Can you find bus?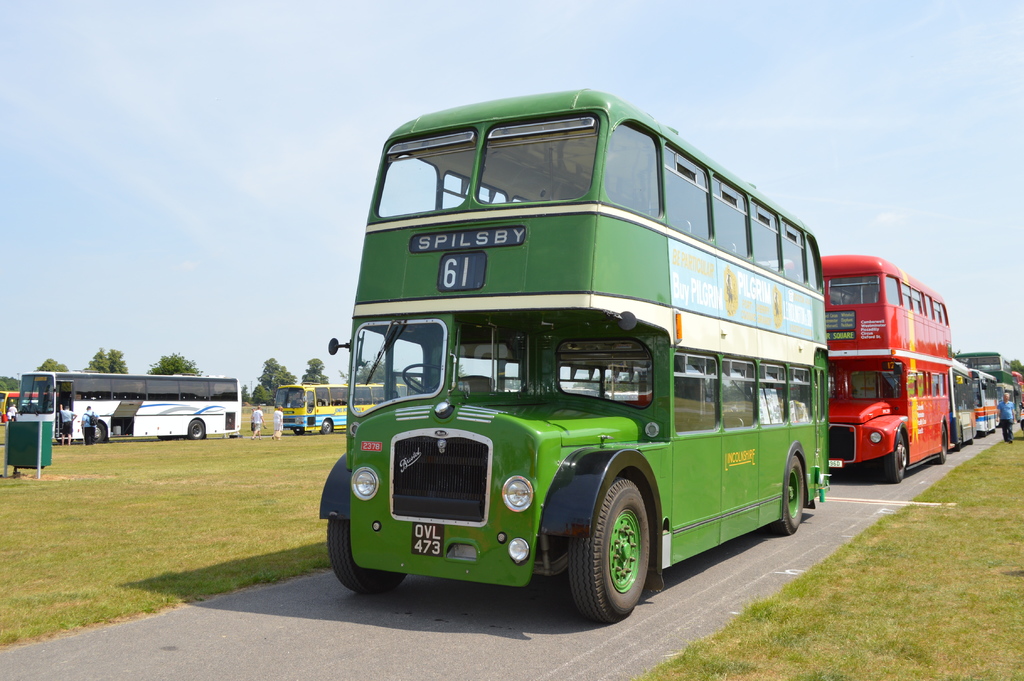
Yes, bounding box: locate(956, 363, 978, 451).
